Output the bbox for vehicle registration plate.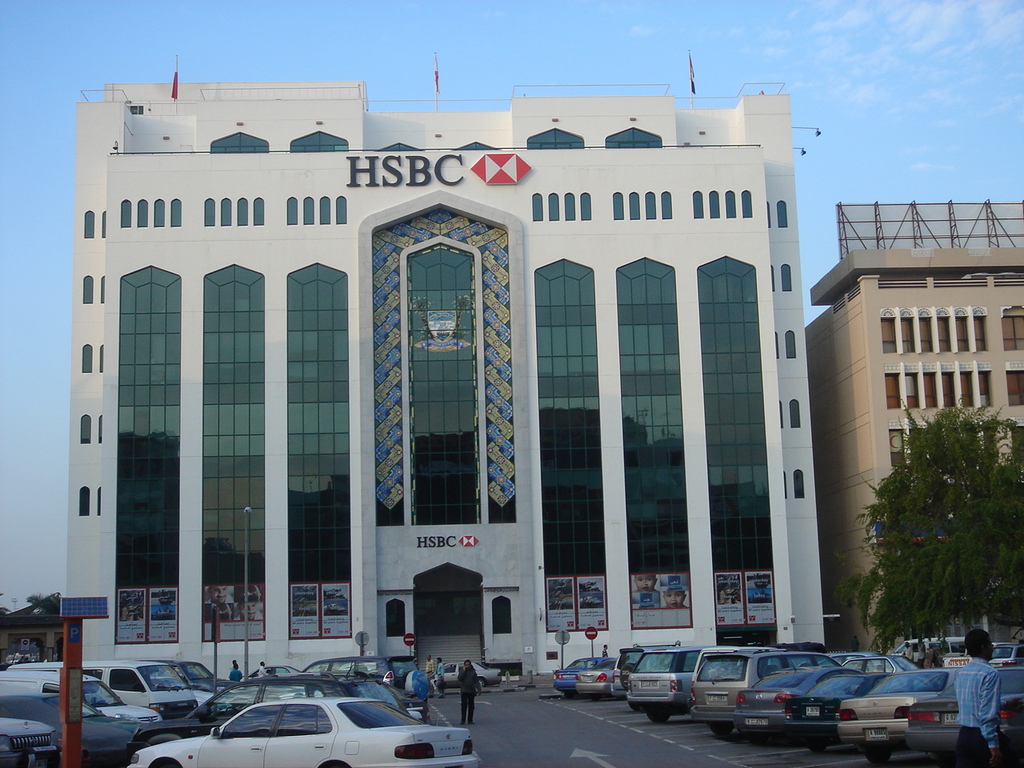
[746, 714, 766, 730].
